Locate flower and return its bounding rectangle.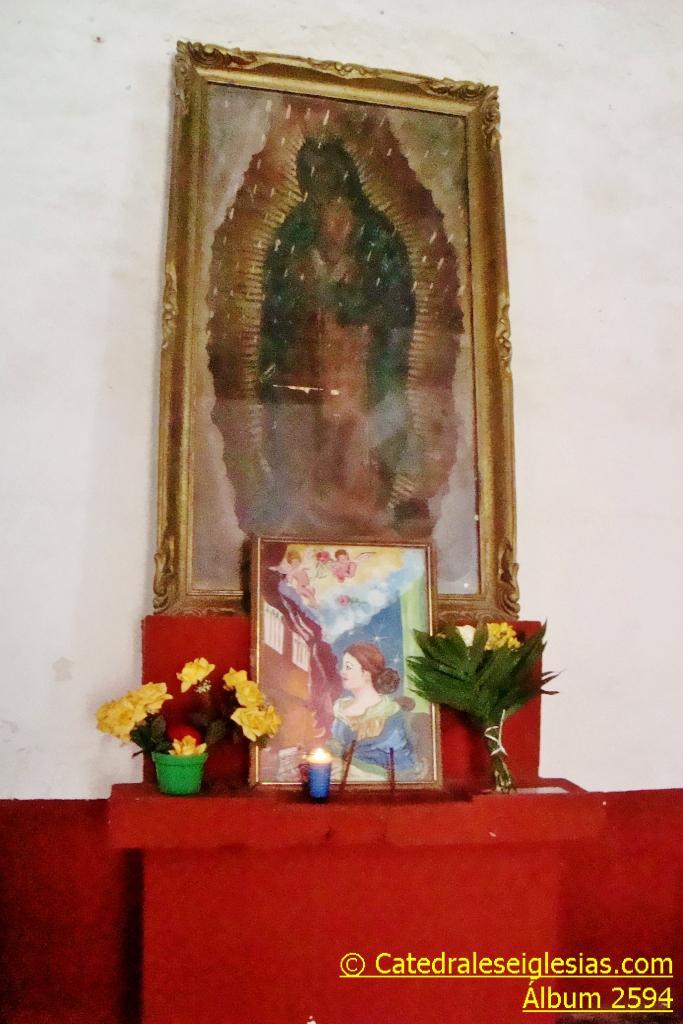
(left=172, top=655, right=217, bottom=692).
